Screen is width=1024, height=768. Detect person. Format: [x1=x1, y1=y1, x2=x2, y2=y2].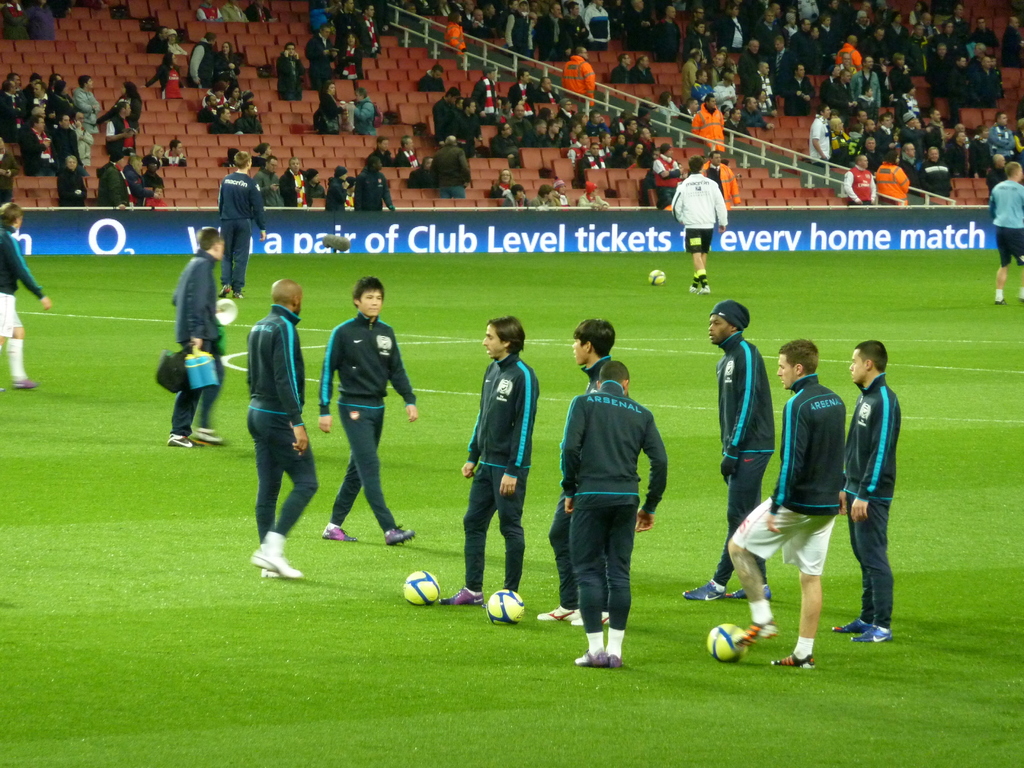
[x1=358, y1=156, x2=396, y2=214].
